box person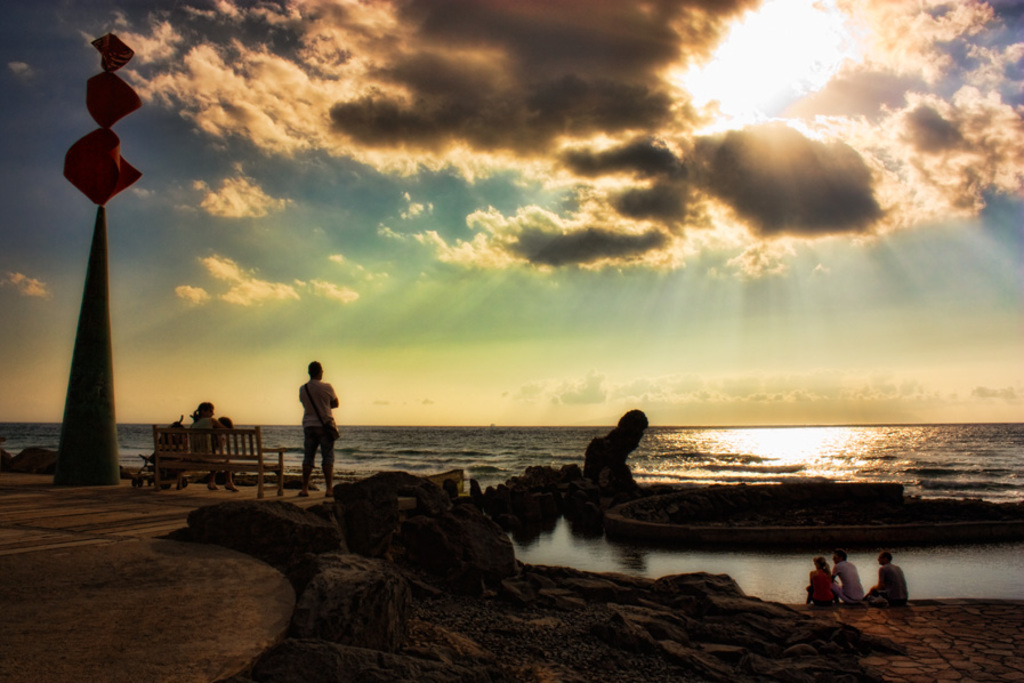
299:356:339:501
